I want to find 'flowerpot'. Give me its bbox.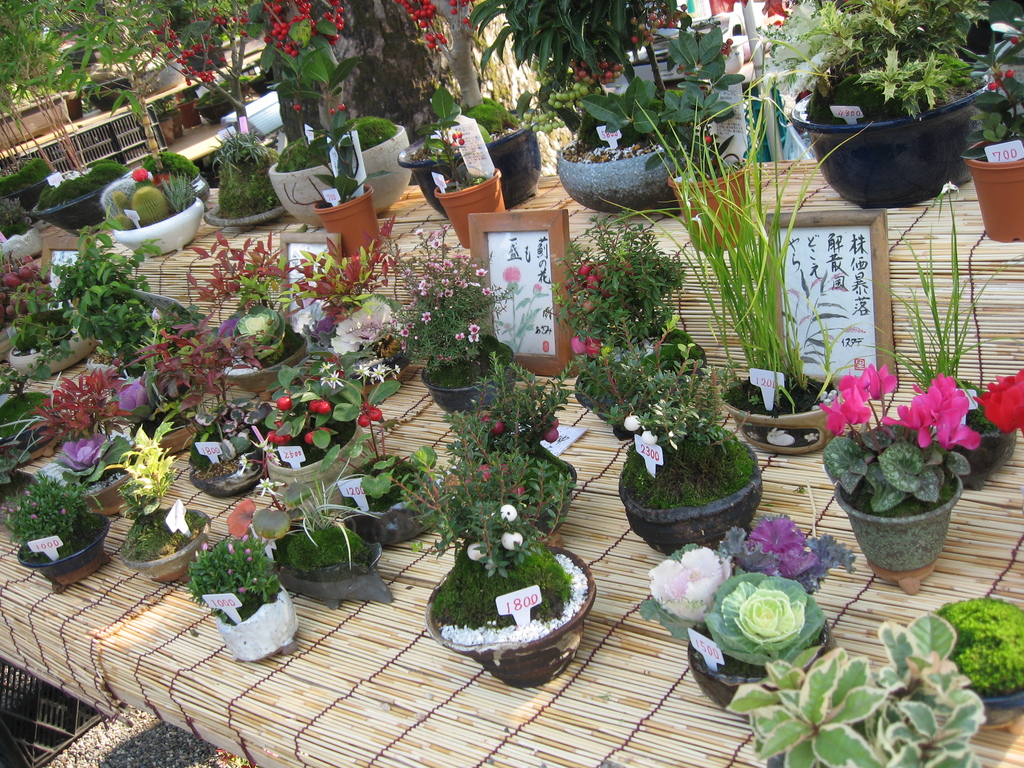
x1=263 y1=418 x2=371 y2=500.
